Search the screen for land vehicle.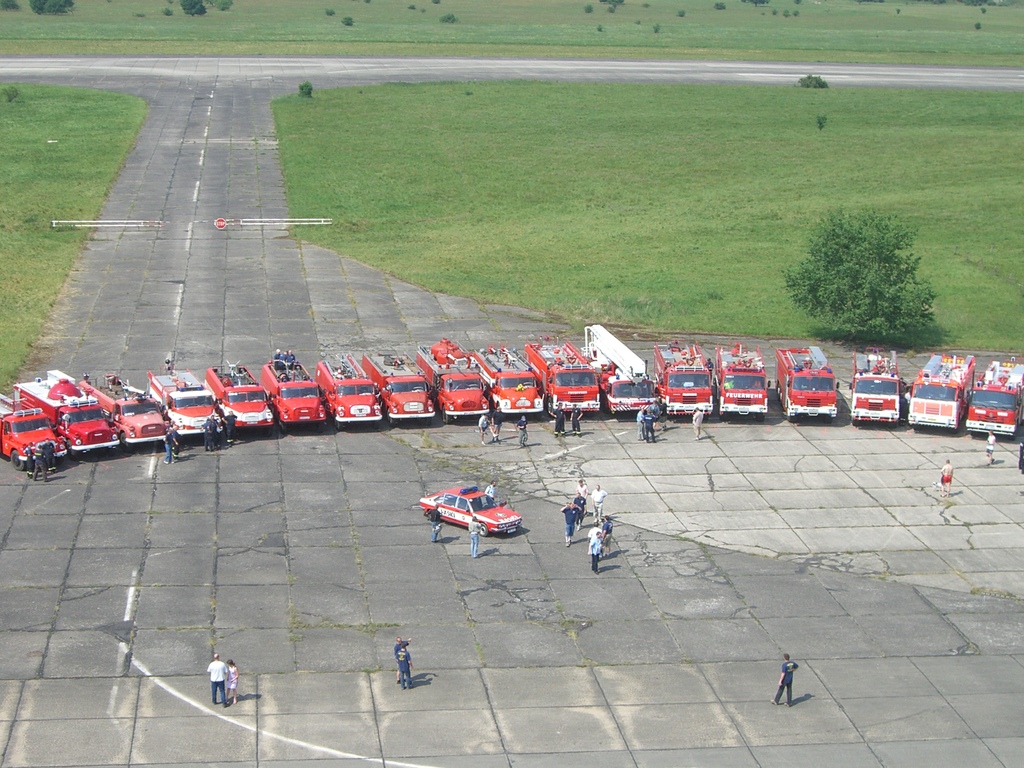
Found at select_region(410, 483, 524, 552).
